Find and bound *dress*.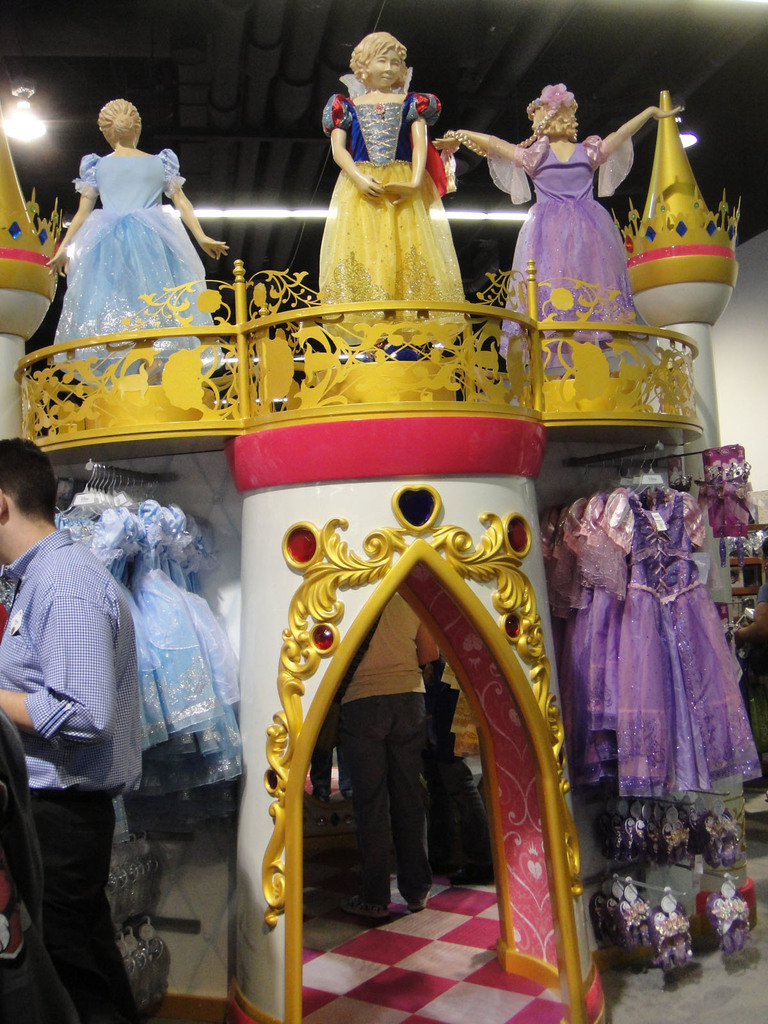
Bound: 320, 68, 466, 364.
